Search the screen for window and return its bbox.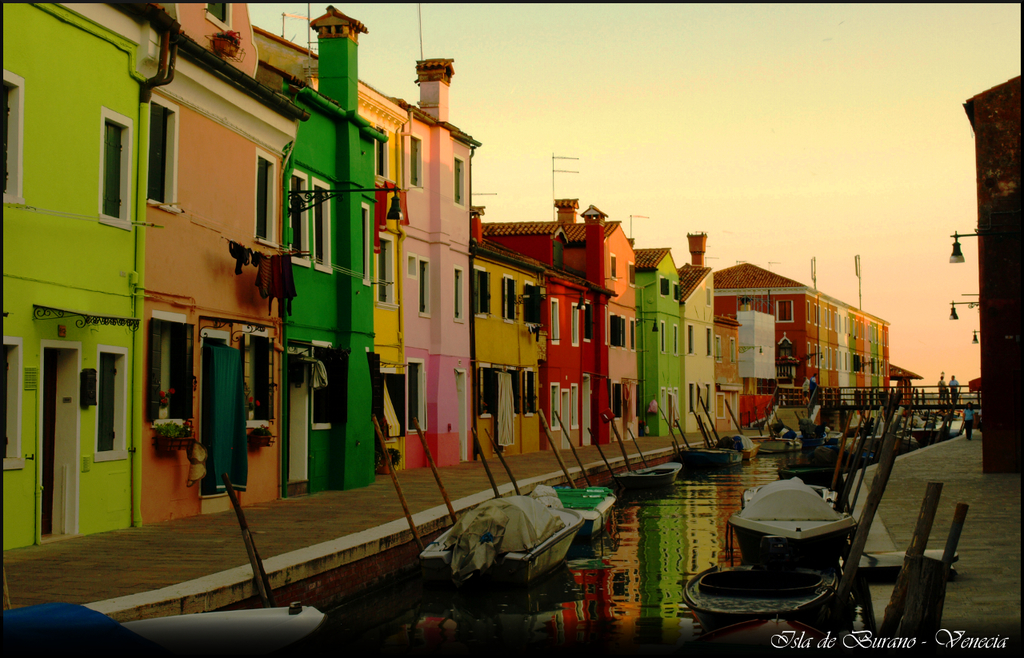
Found: (718, 397, 726, 420).
